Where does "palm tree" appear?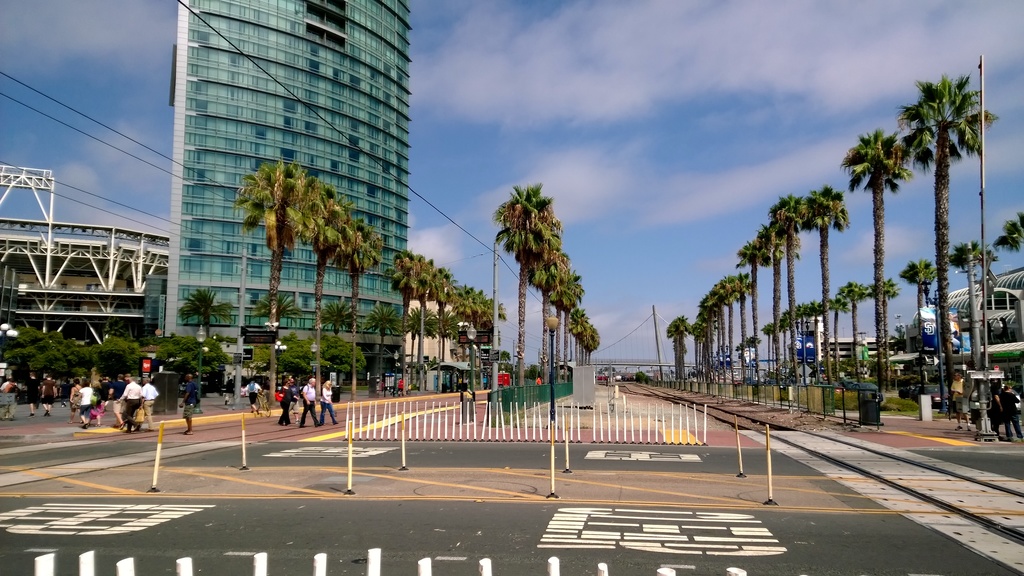
Appears at 842,124,910,402.
